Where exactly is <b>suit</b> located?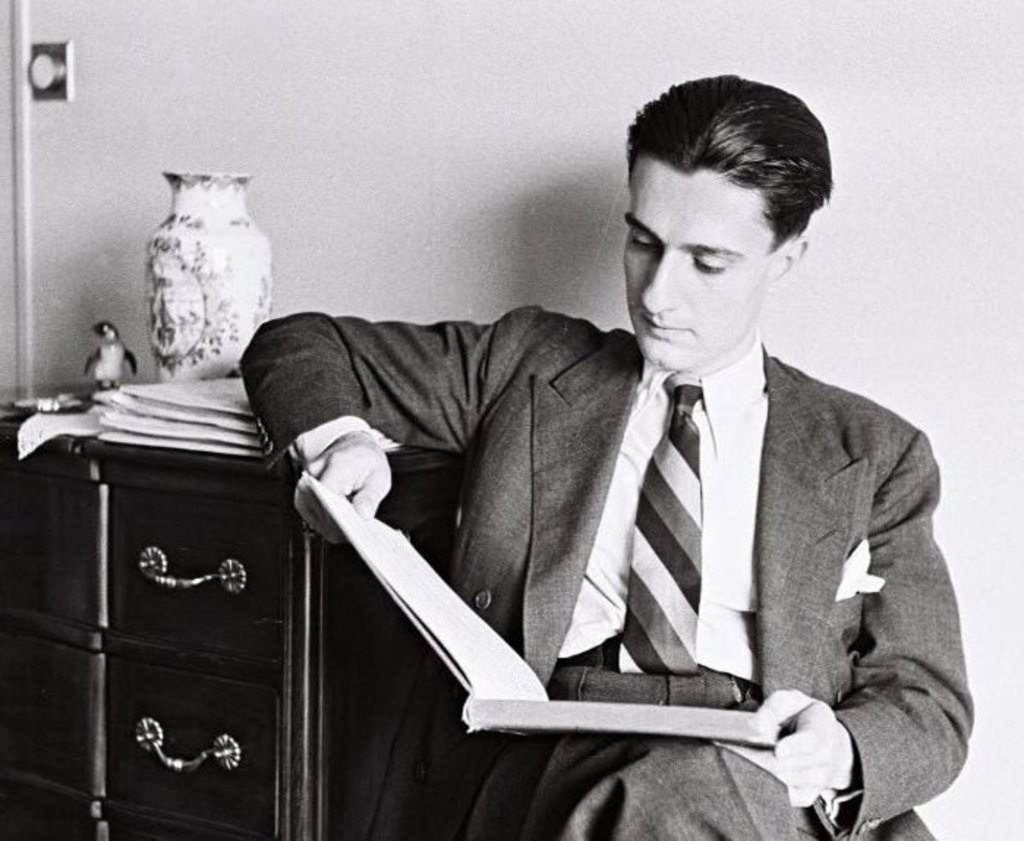
Its bounding box is select_region(418, 237, 989, 832).
